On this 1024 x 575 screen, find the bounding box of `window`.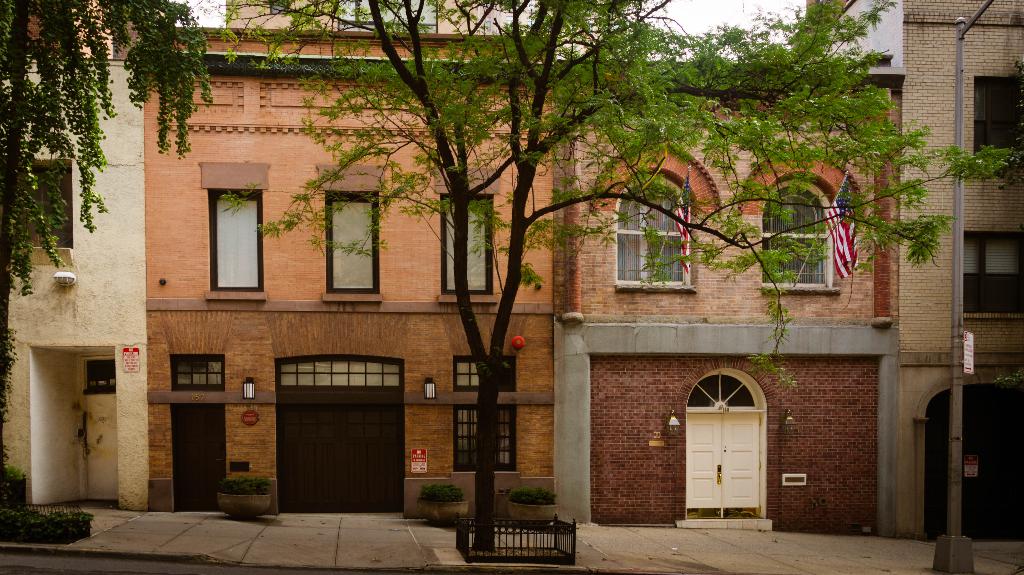
Bounding box: {"left": 453, "top": 358, "right": 522, "bottom": 477}.
